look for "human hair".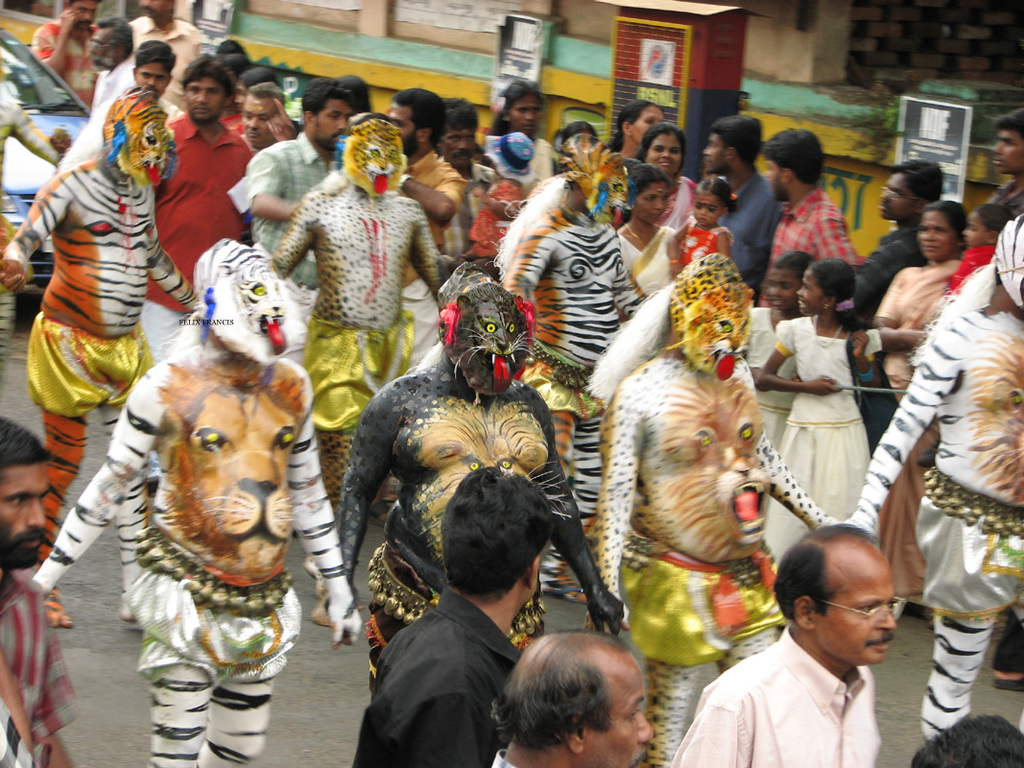
Found: pyautogui.locateOnScreen(994, 106, 1023, 139).
